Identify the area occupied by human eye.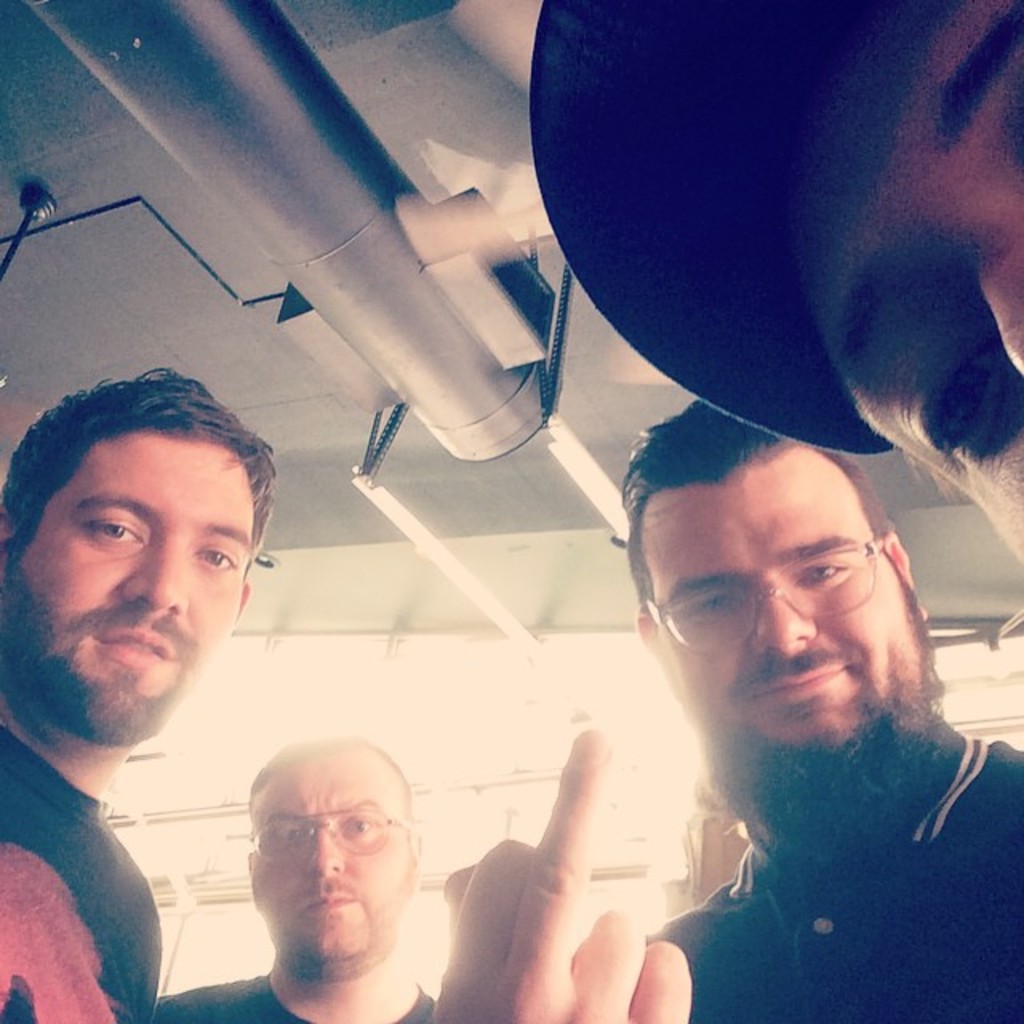
Area: 790, 557, 850, 594.
